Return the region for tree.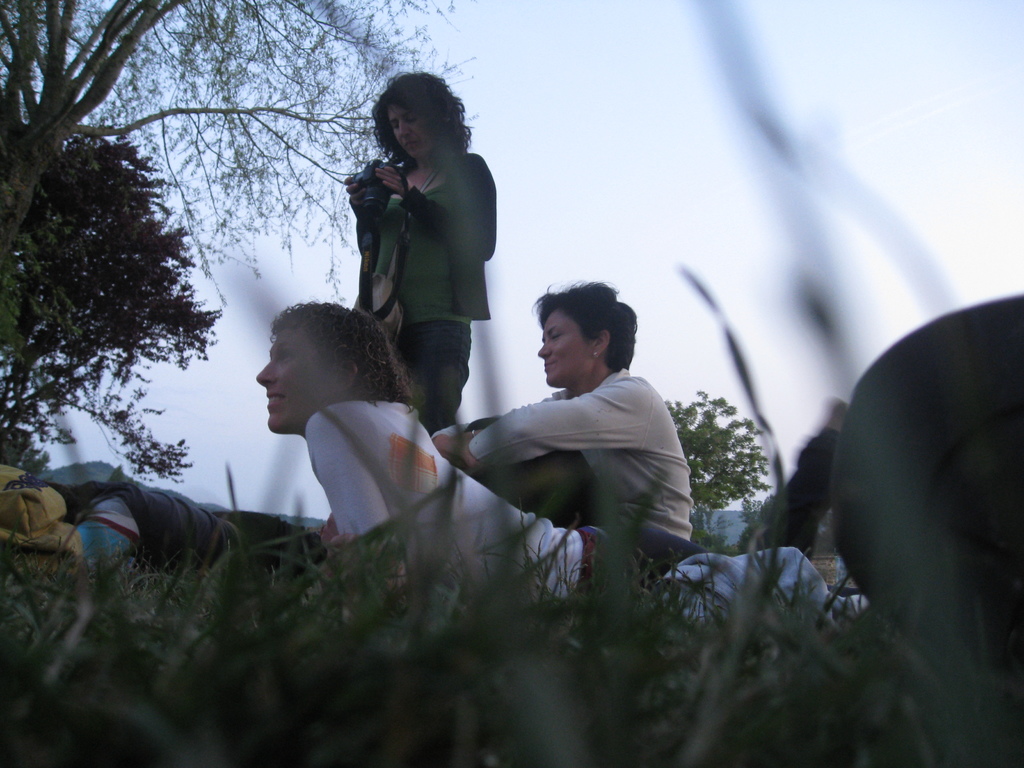
(658,381,777,515).
